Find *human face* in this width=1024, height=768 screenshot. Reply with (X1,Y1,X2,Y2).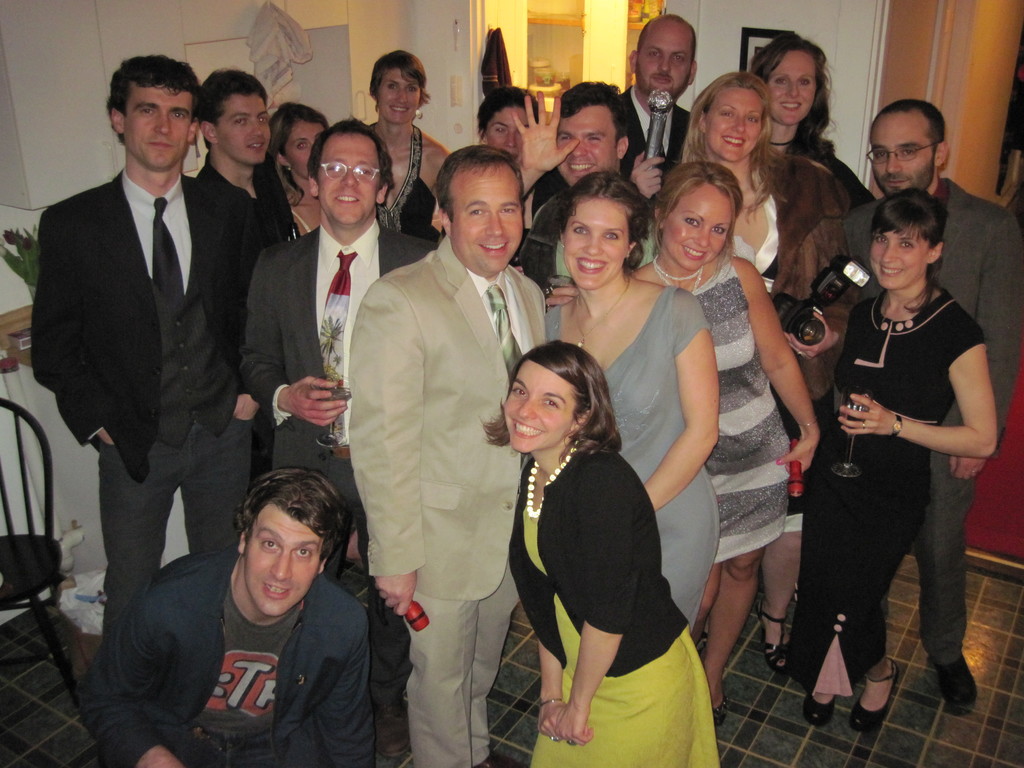
(282,113,329,180).
